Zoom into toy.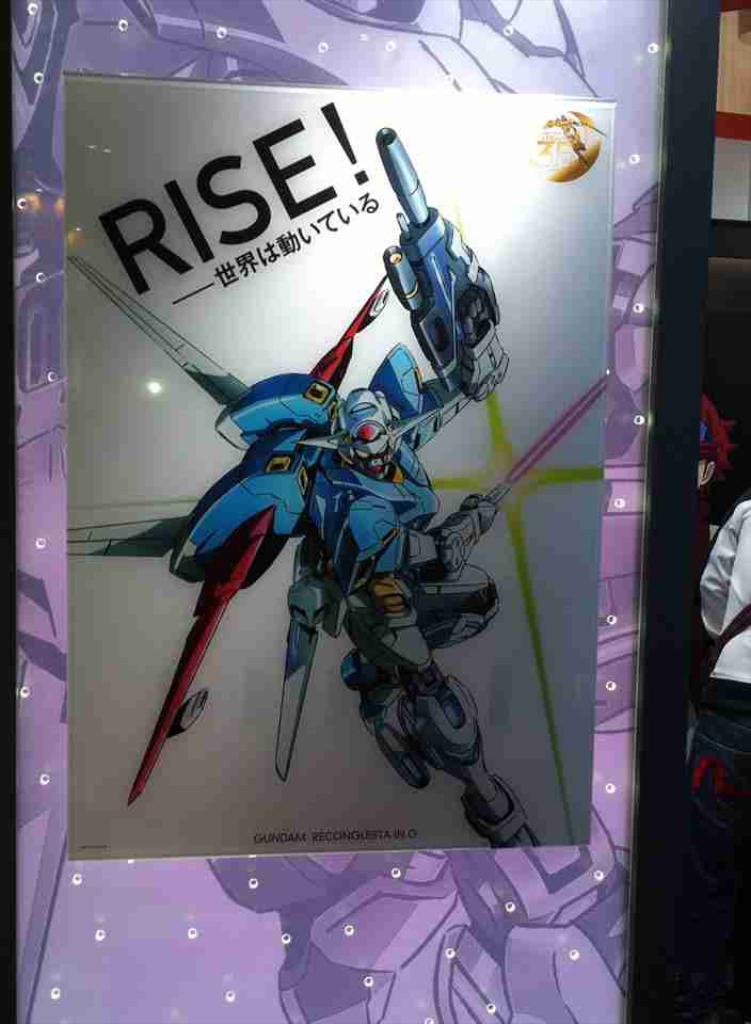
Zoom target: (left=45, top=110, right=608, bottom=877).
